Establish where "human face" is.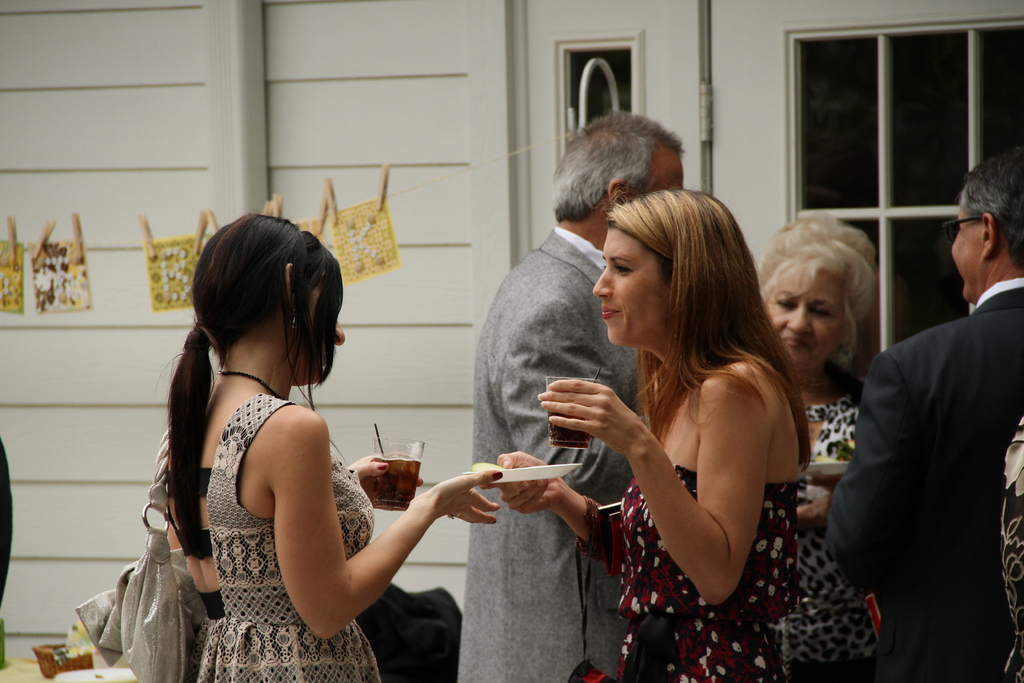
Established at x1=593 y1=227 x2=668 y2=349.
